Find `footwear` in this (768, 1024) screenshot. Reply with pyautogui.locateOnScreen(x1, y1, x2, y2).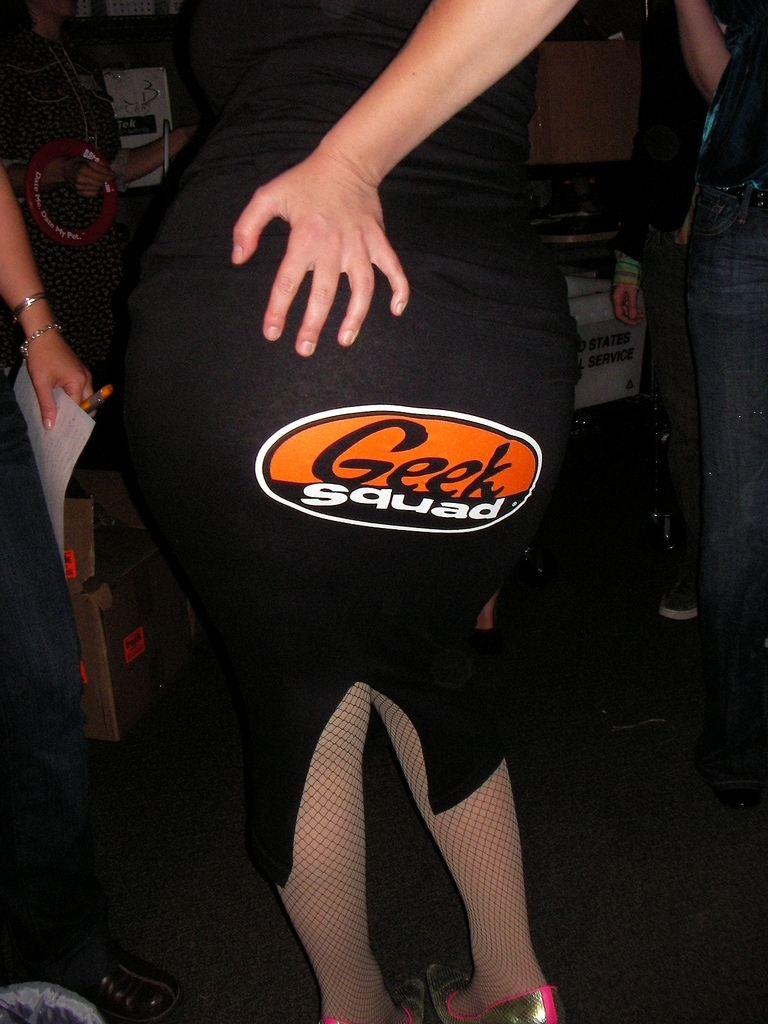
pyautogui.locateOnScreen(427, 965, 563, 1023).
